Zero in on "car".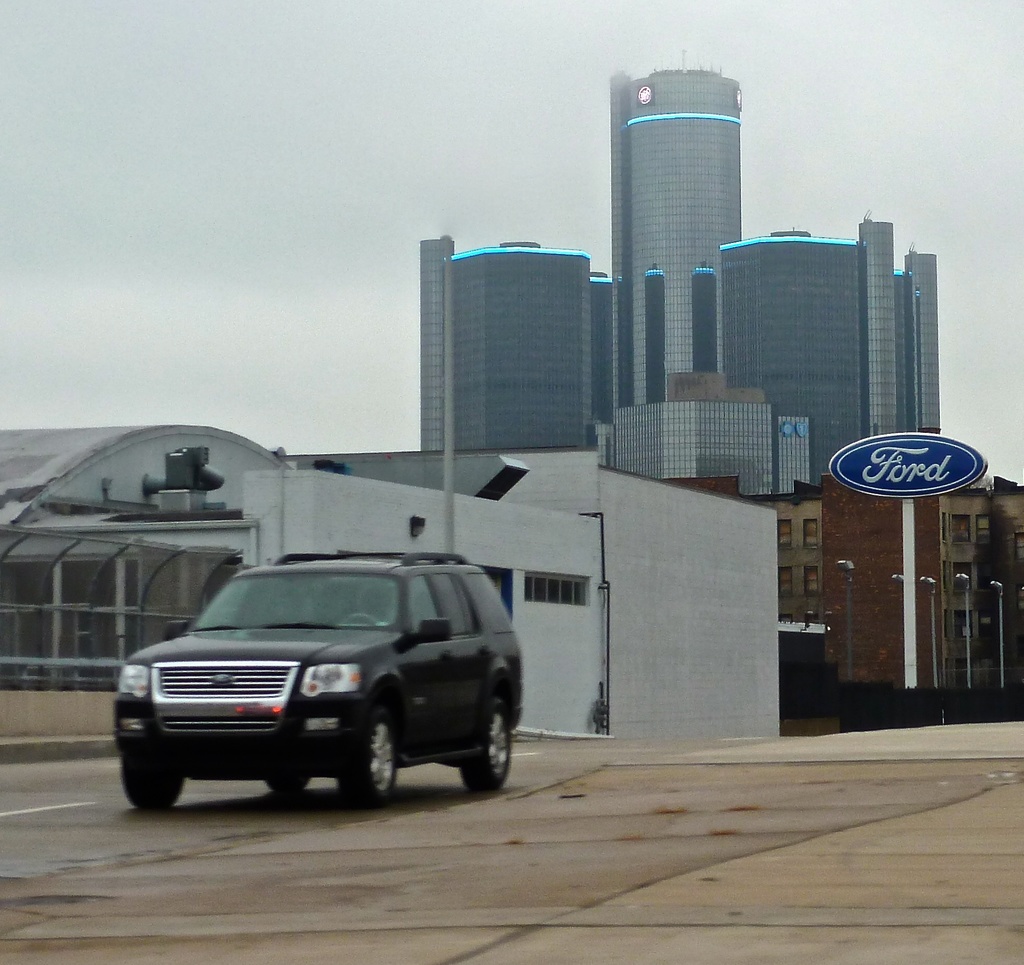
Zeroed in: Rect(95, 553, 518, 816).
